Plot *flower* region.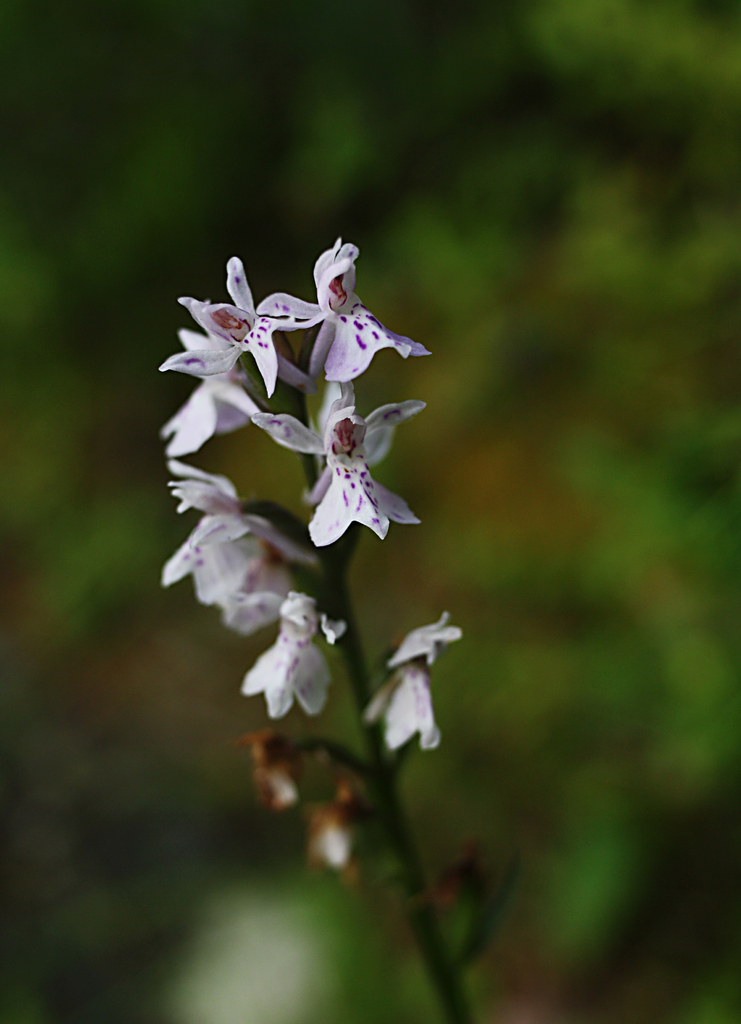
Plotted at <bbox>237, 593, 342, 712</bbox>.
